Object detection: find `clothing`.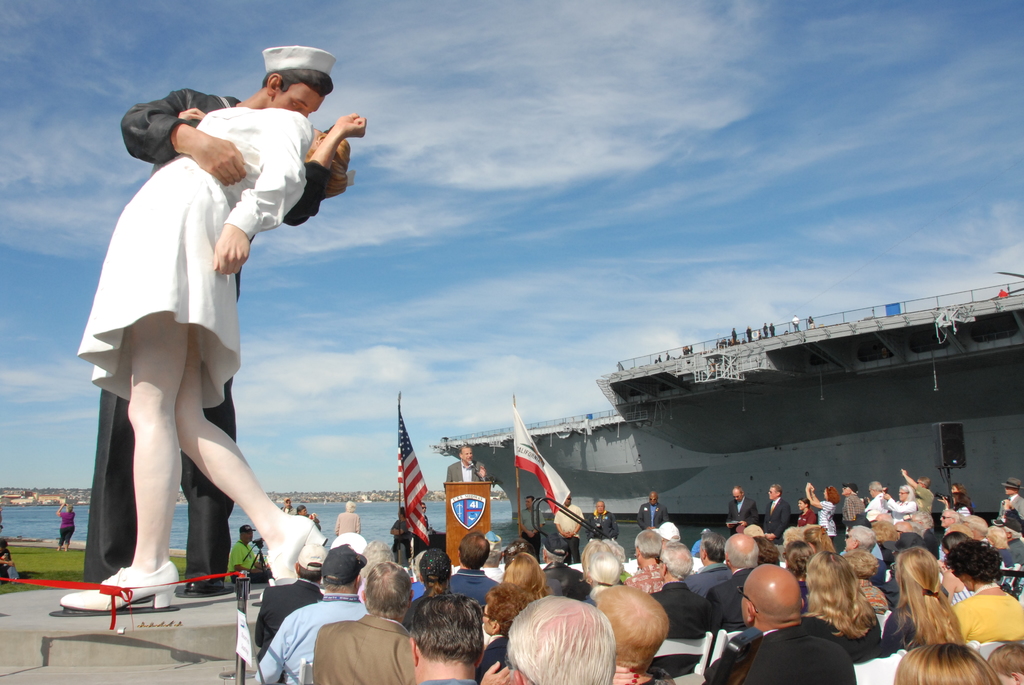
bbox=(73, 91, 326, 595).
